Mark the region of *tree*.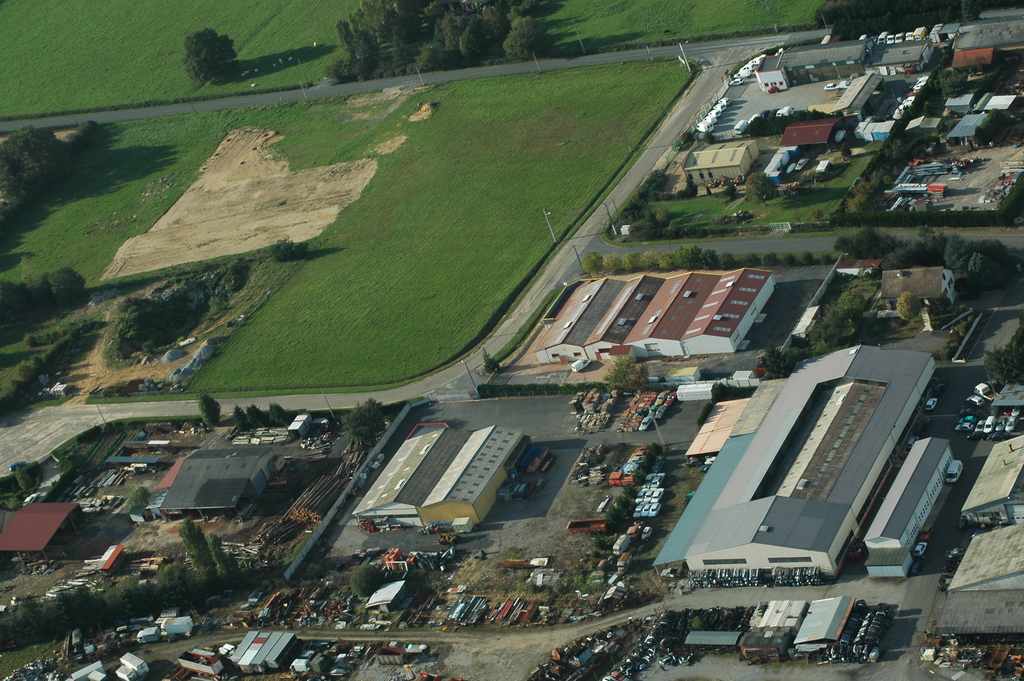
Region: {"x1": 0, "y1": 579, "x2": 116, "y2": 627}.
